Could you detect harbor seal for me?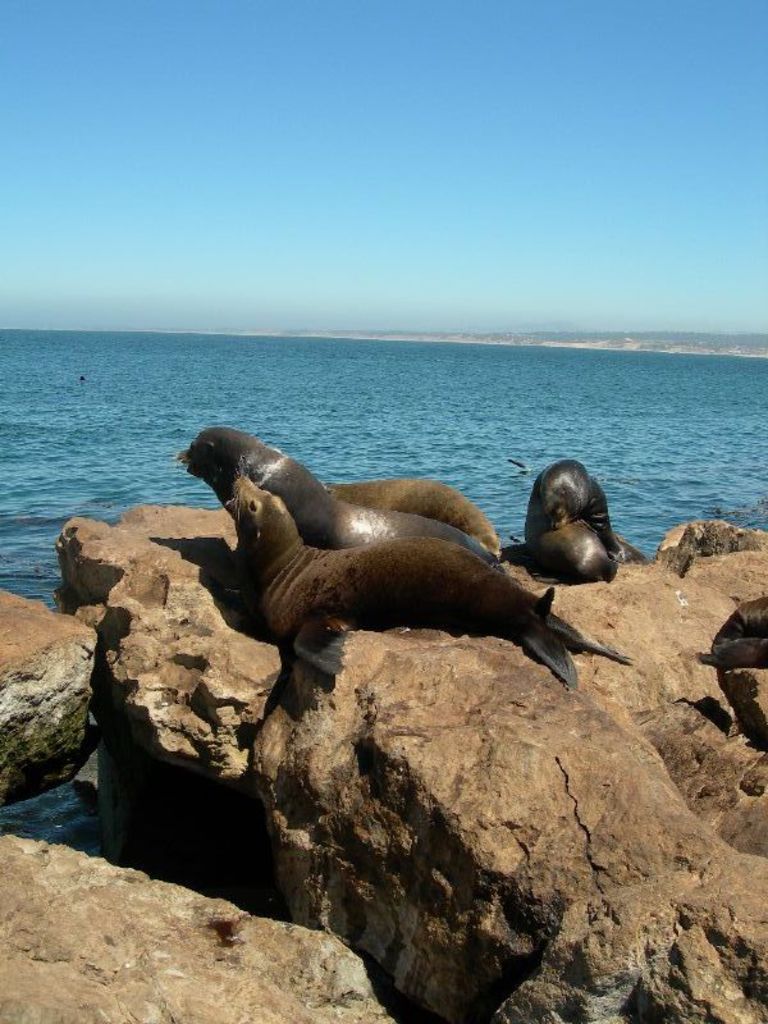
Detection result: 712,594,767,668.
